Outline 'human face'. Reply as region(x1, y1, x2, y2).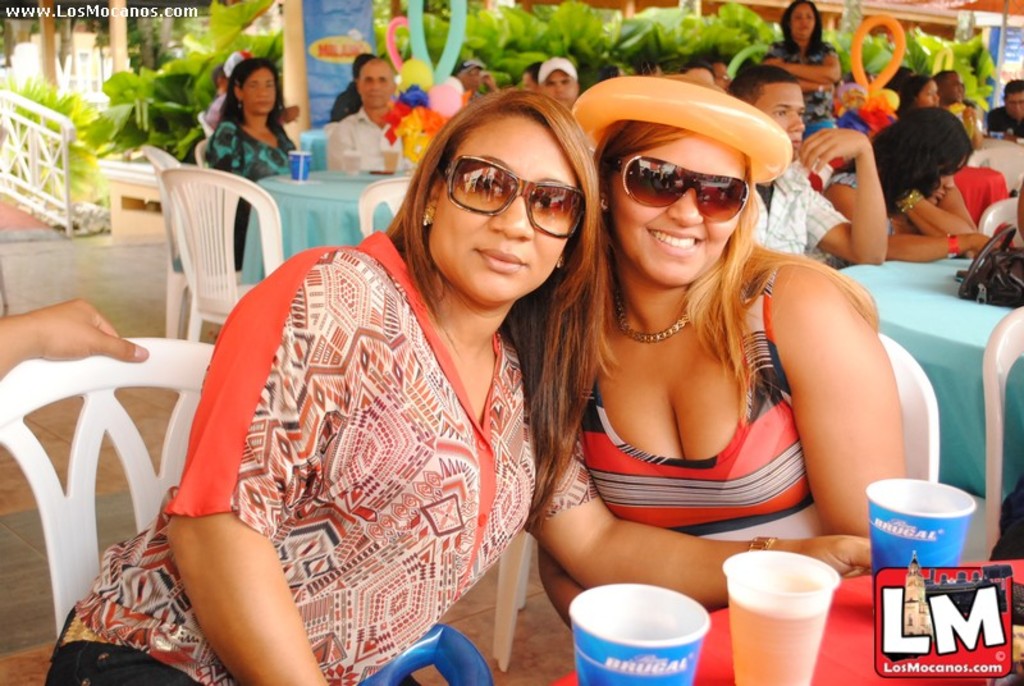
region(786, 0, 822, 47).
